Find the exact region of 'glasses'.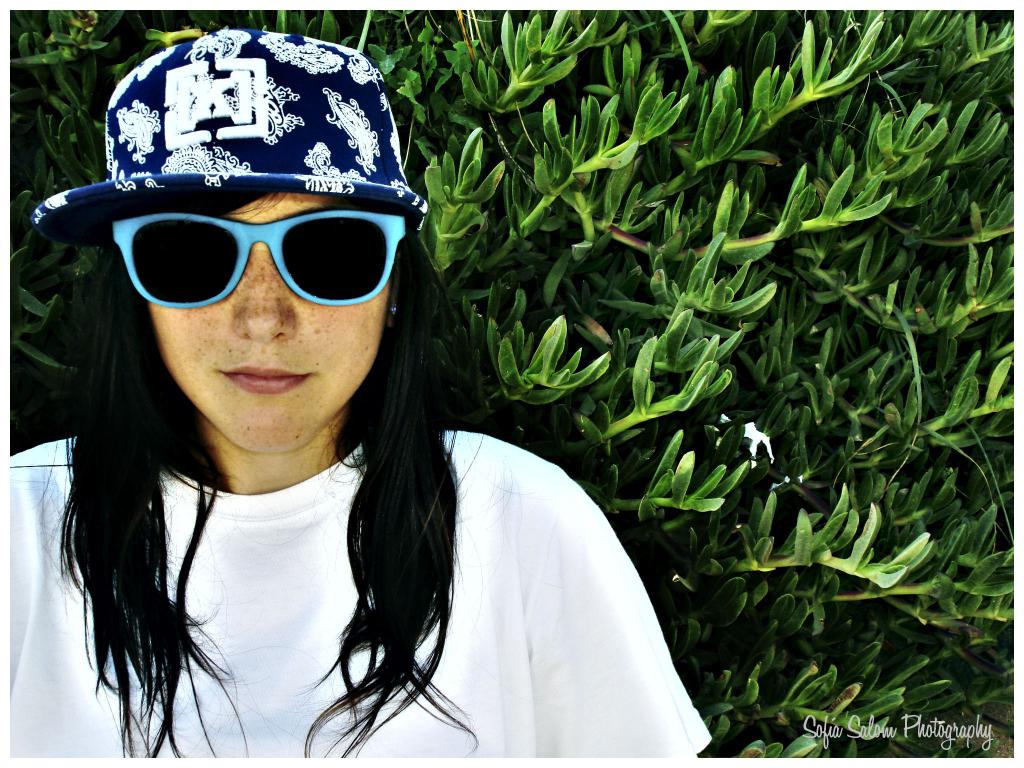
Exact region: box(107, 210, 413, 310).
